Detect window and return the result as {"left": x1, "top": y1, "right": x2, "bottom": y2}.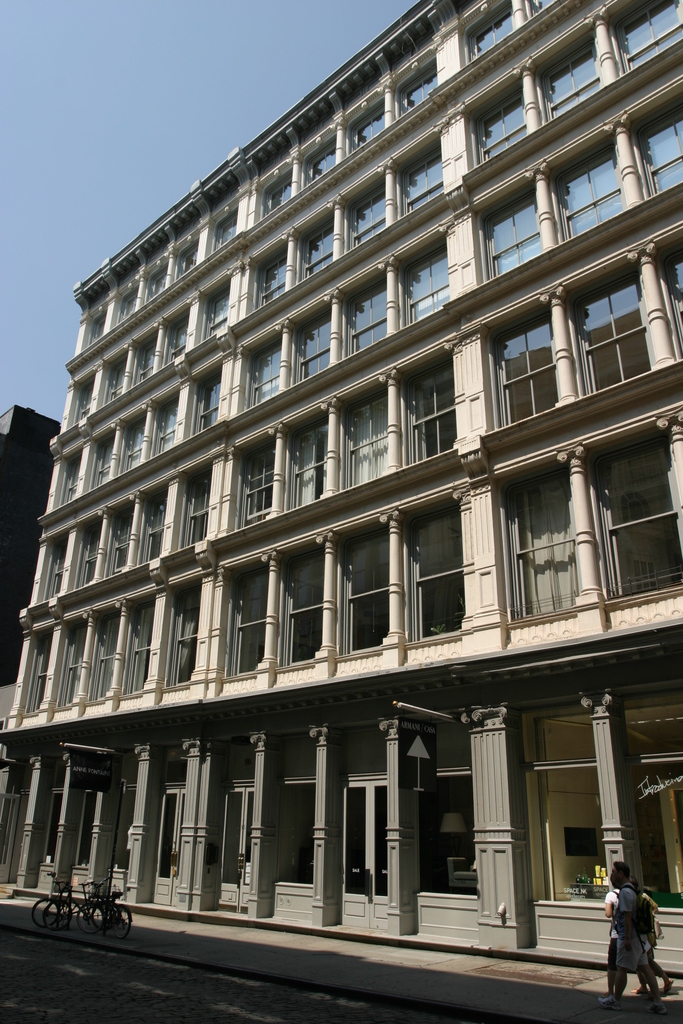
{"left": 169, "top": 232, "right": 201, "bottom": 271}.
